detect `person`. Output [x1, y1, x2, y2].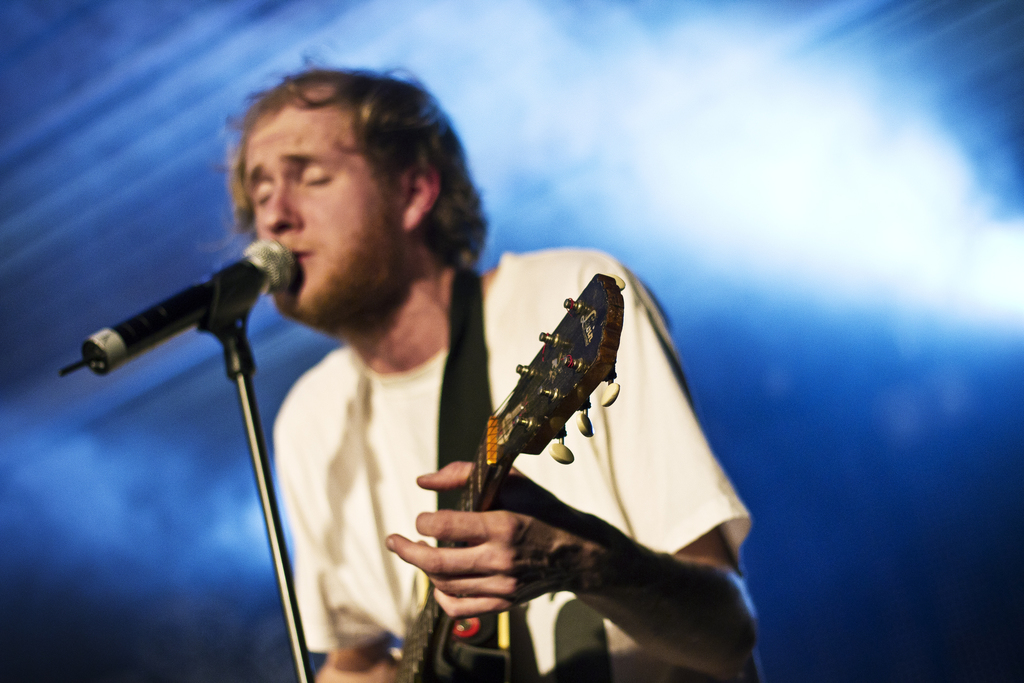
[146, 98, 664, 682].
